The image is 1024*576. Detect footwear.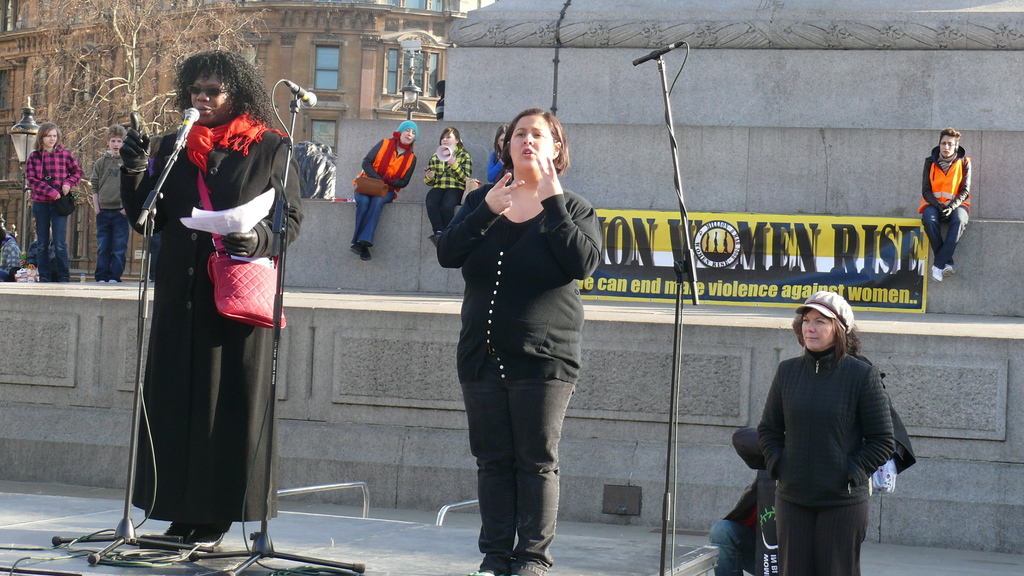
Detection: 36:276:48:282.
